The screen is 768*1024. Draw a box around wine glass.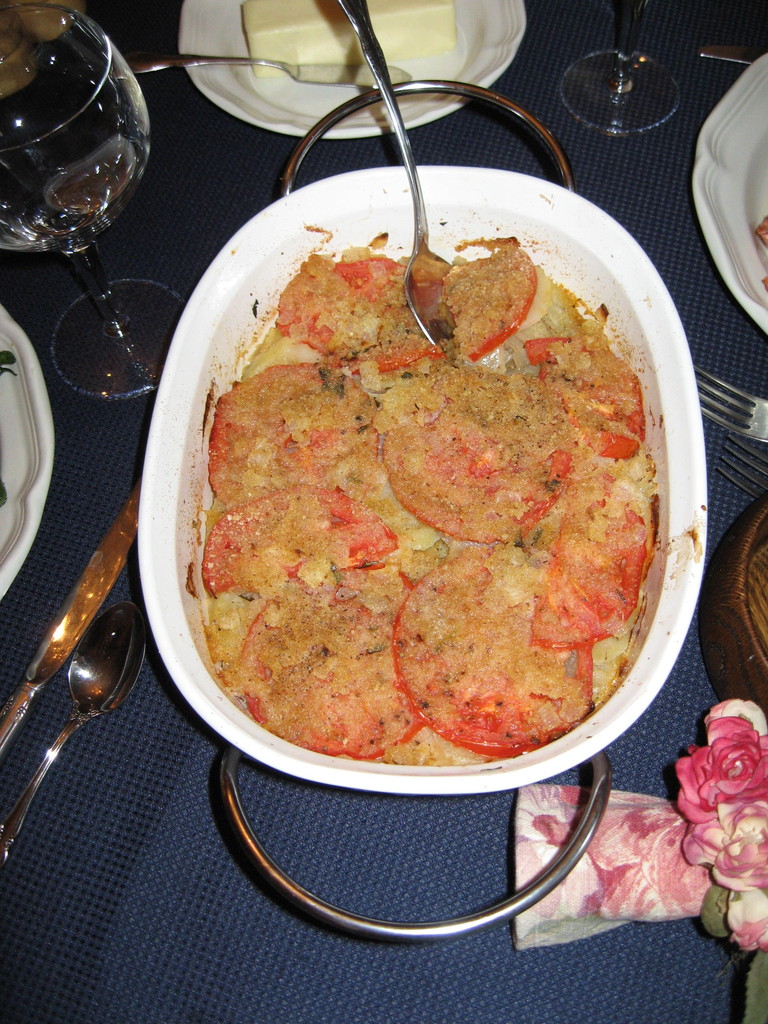
l=561, t=0, r=678, b=134.
